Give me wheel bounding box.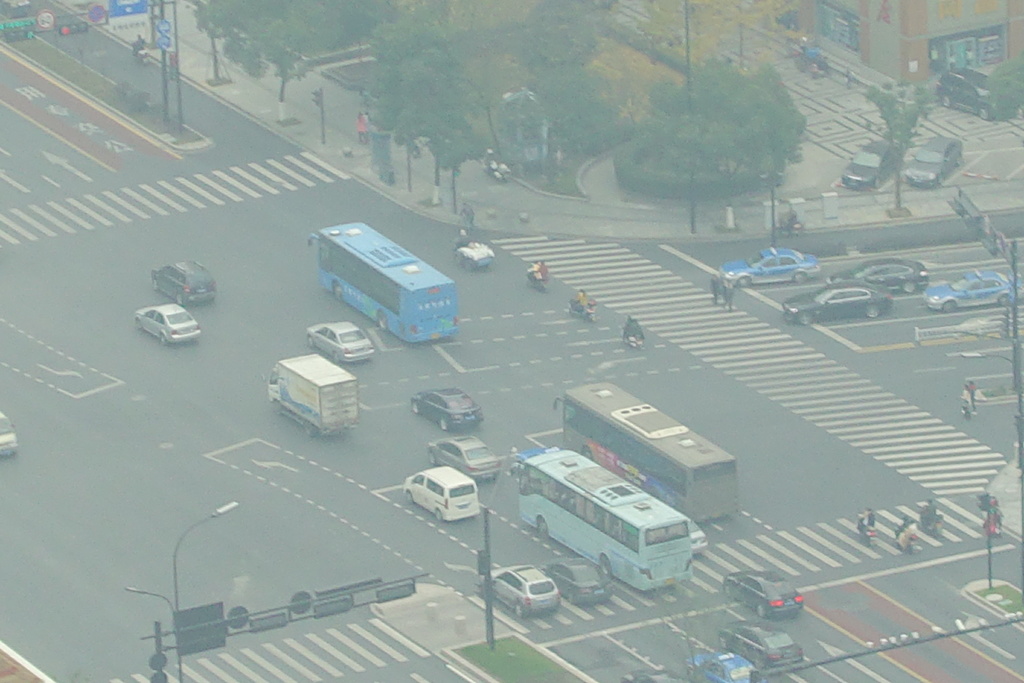
l=942, t=299, r=955, b=312.
